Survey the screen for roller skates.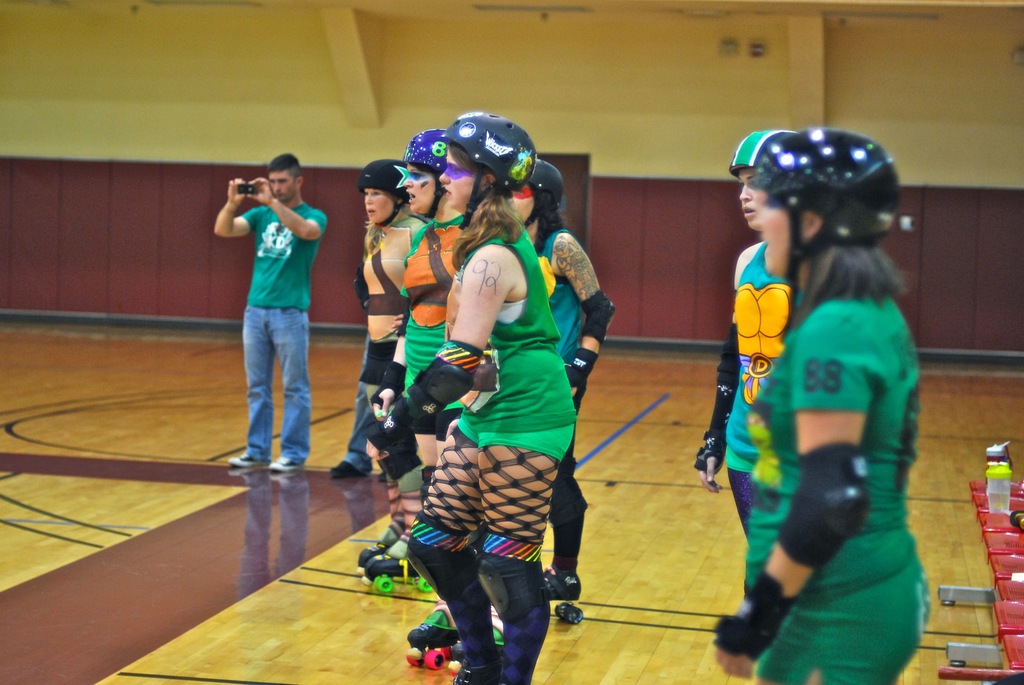
Survey found: [left=404, top=599, right=458, bottom=670].
